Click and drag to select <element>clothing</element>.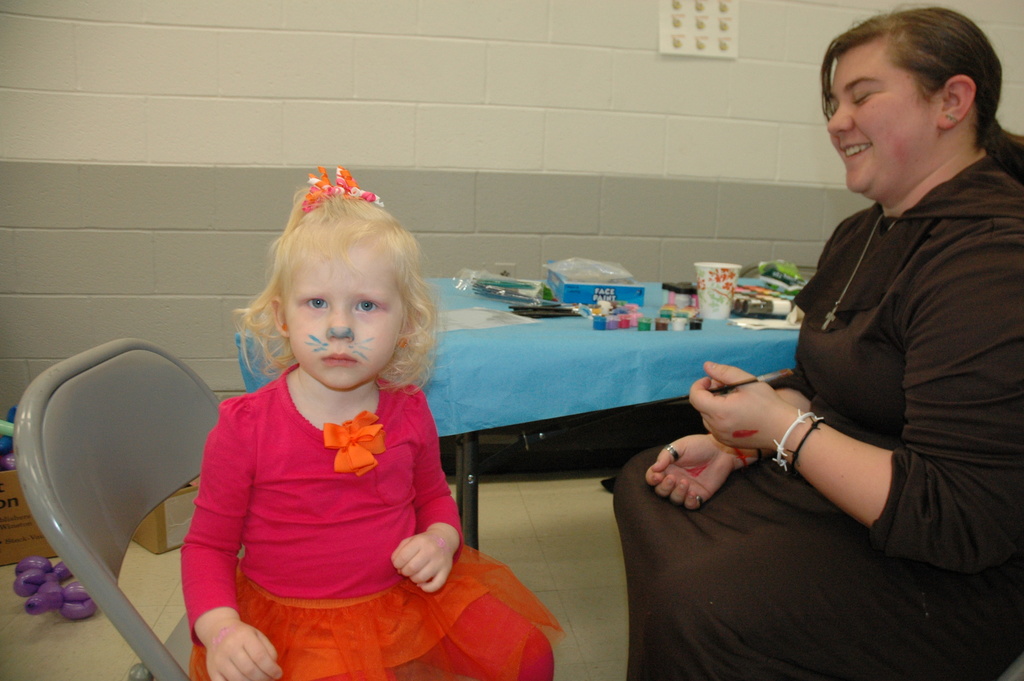
Selection: detection(179, 318, 481, 661).
